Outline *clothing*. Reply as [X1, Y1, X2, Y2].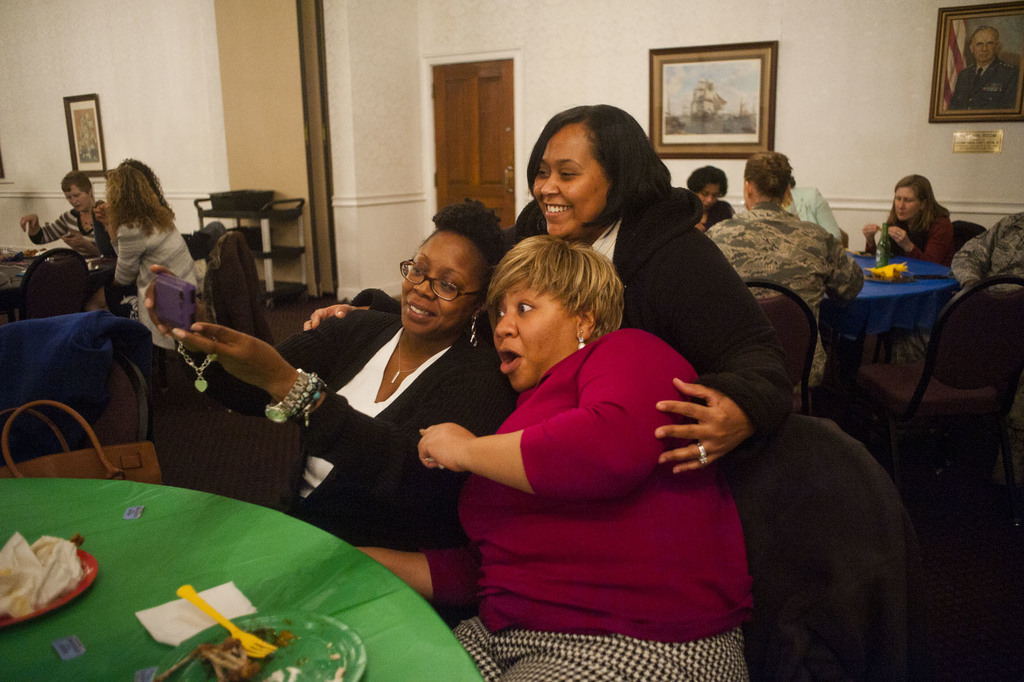
[427, 287, 767, 665].
